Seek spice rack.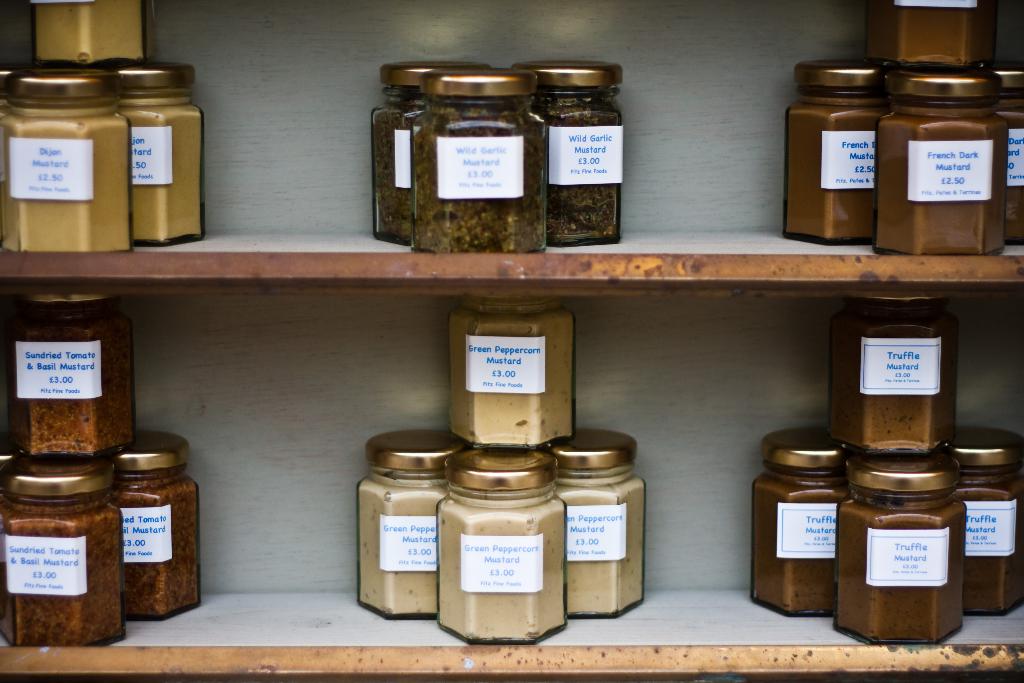
{"left": 0, "top": 290, "right": 1023, "bottom": 682}.
